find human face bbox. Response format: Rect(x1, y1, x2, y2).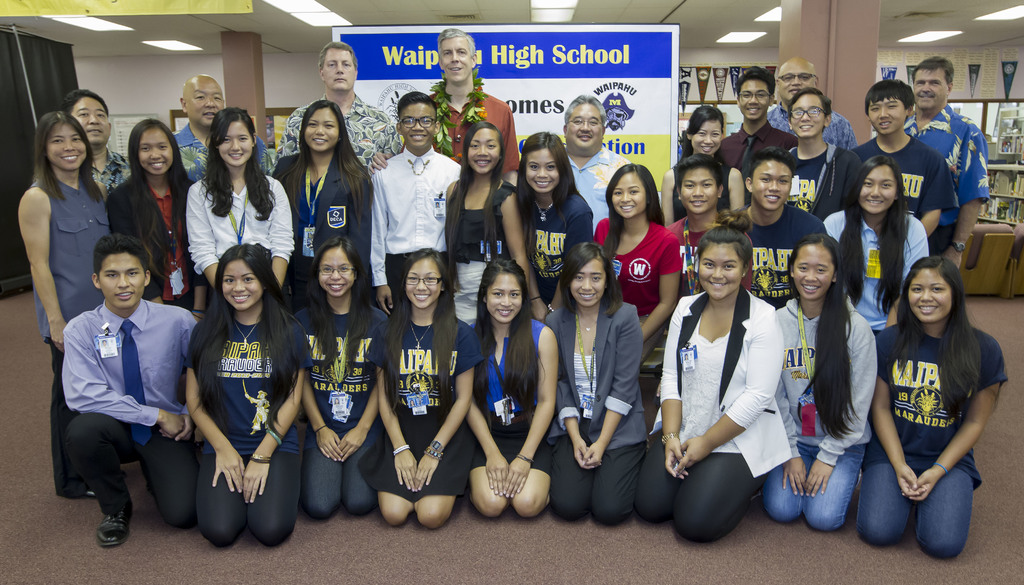
Rect(908, 271, 954, 325).
